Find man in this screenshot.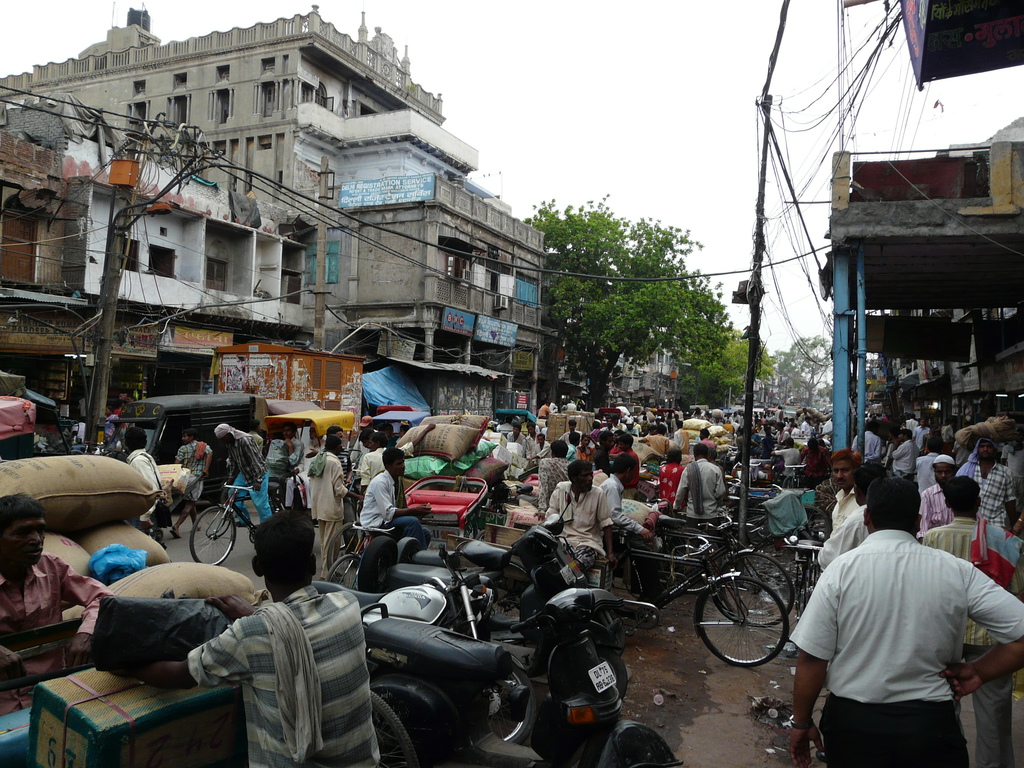
The bounding box for man is [566,431,578,448].
